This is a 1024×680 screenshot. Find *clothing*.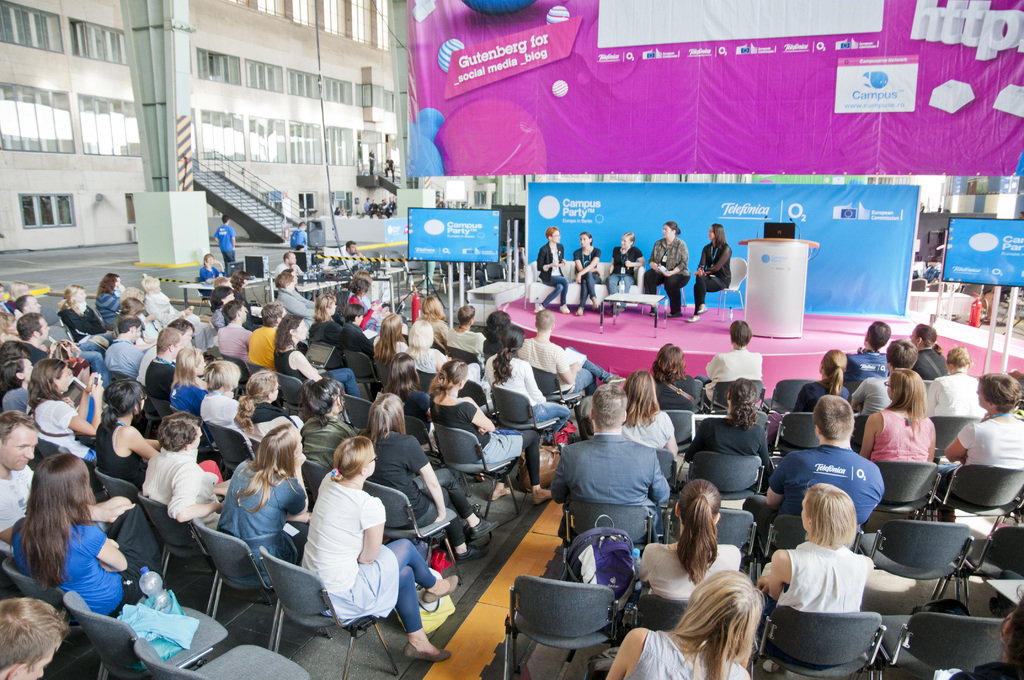
Bounding box: detection(292, 230, 306, 250).
